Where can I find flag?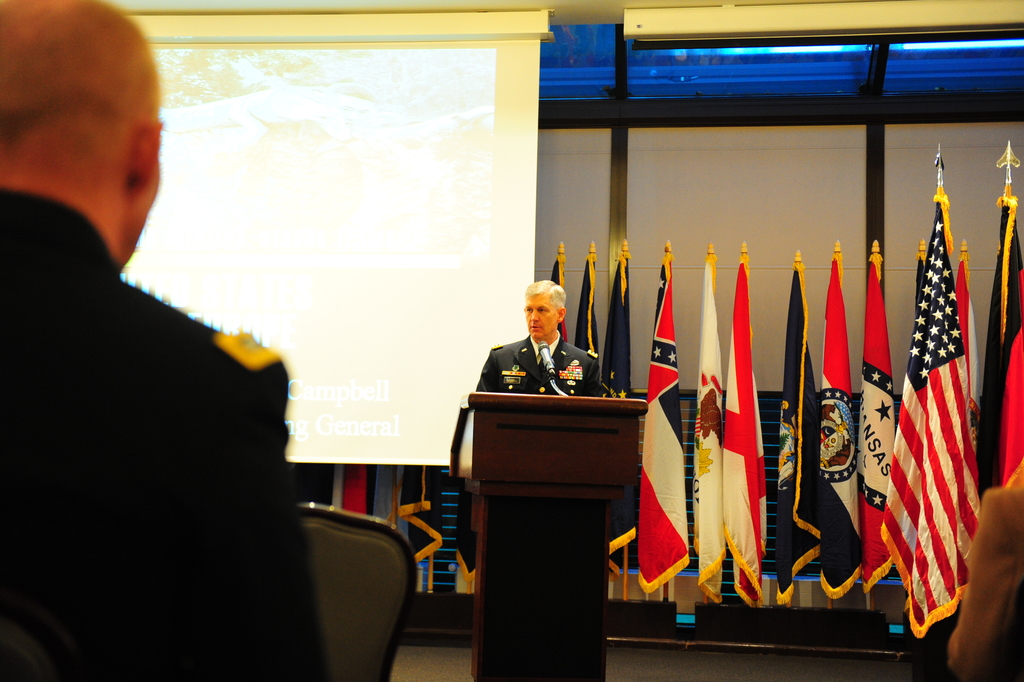
You can find it at <region>538, 244, 567, 341</region>.
